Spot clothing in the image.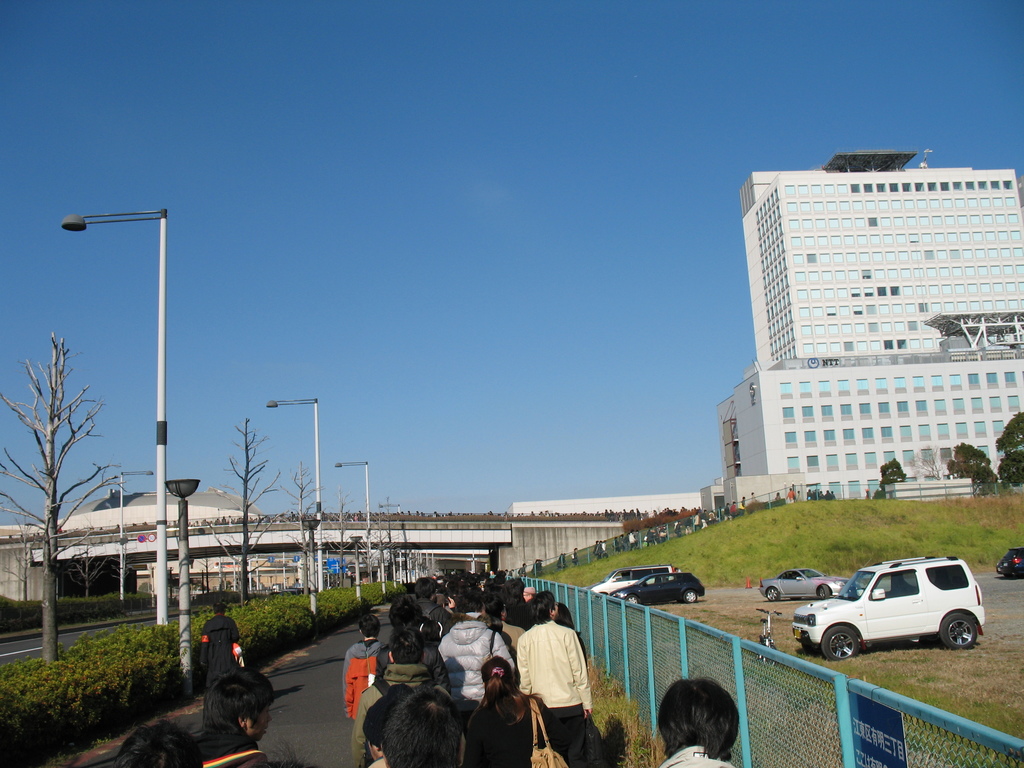
clothing found at box(197, 611, 248, 689).
